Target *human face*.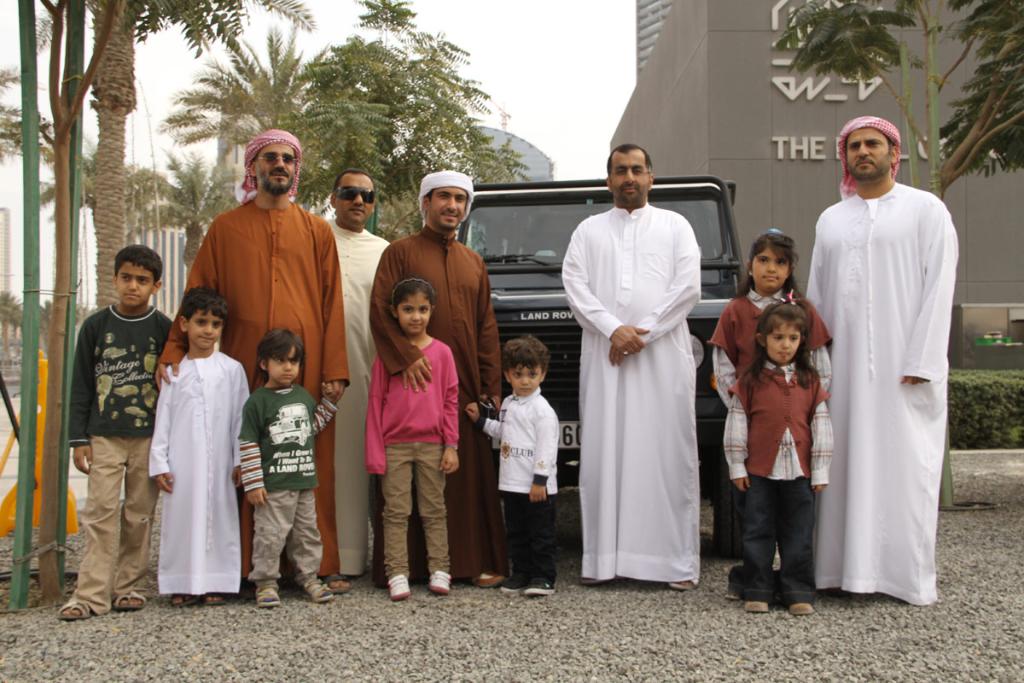
Target region: pyautogui.locateOnScreen(267, 347, 299, 386).
